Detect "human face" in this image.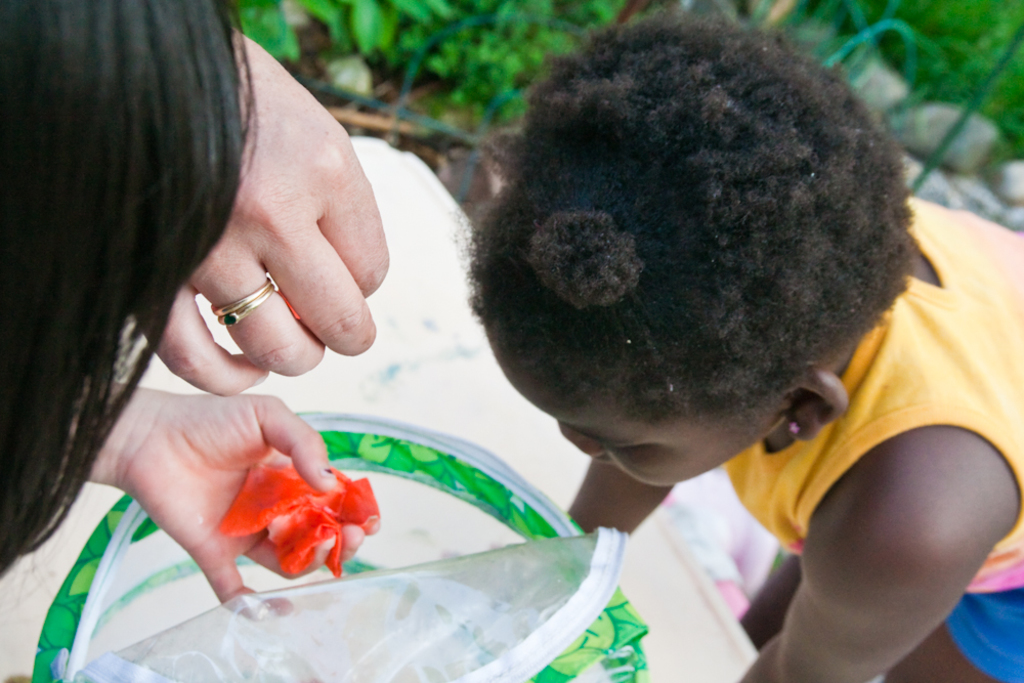
Detection: Rect(508, 385, 763, 486).
